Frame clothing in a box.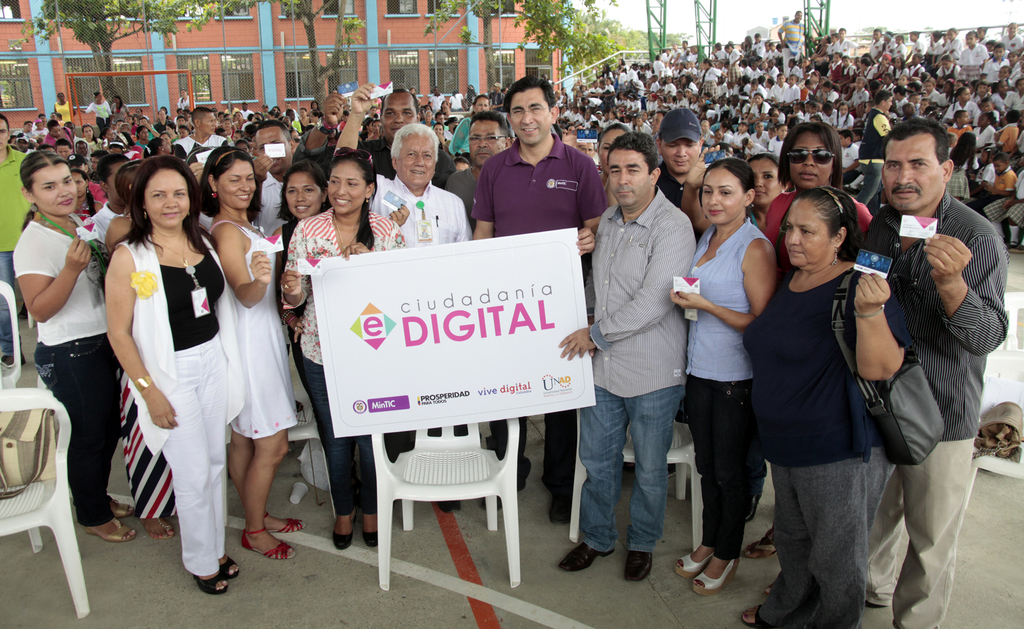
(x1=330, y1=134, x2=454, y2=192).
